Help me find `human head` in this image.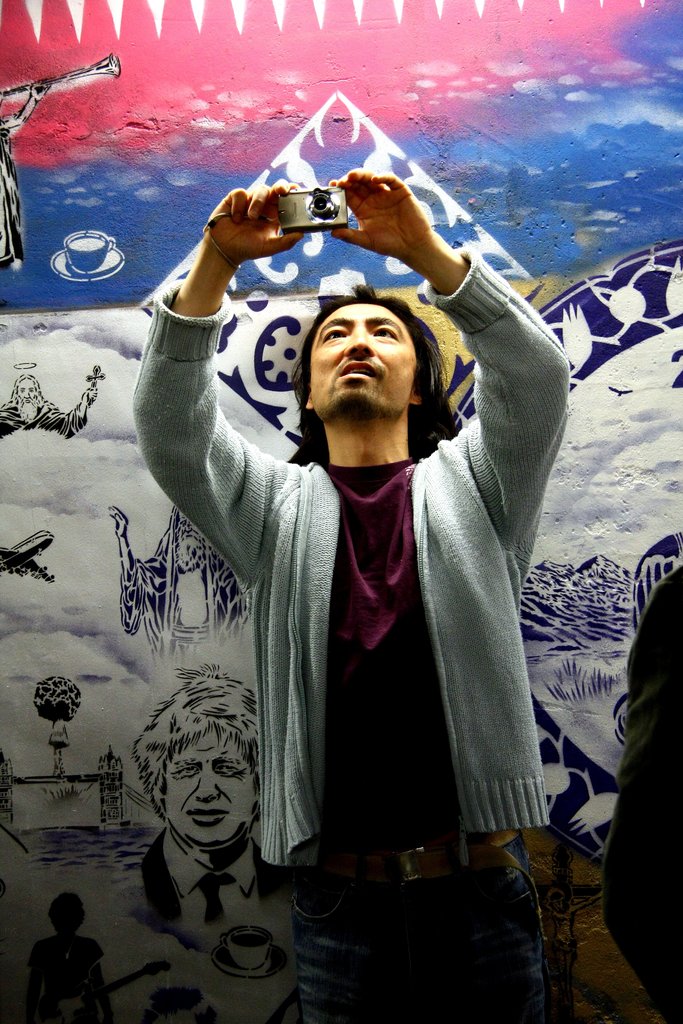
Found it: Rect(148, 678, 260, 851).
